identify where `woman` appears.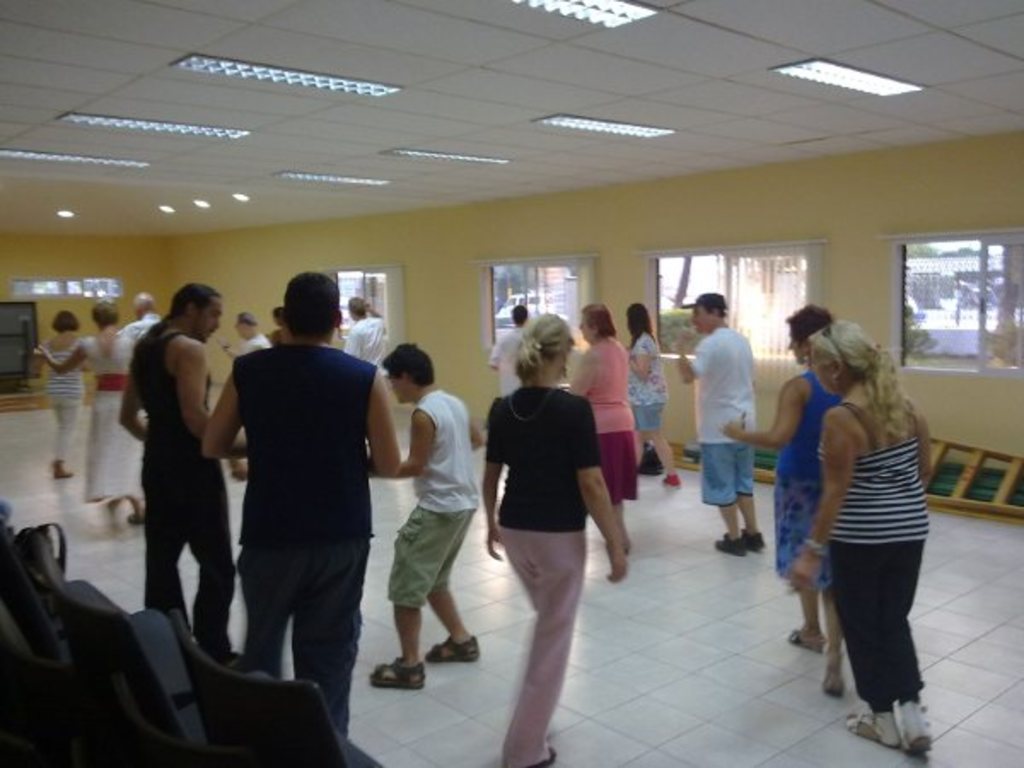
Appears at [32, 304, 143, 524].
